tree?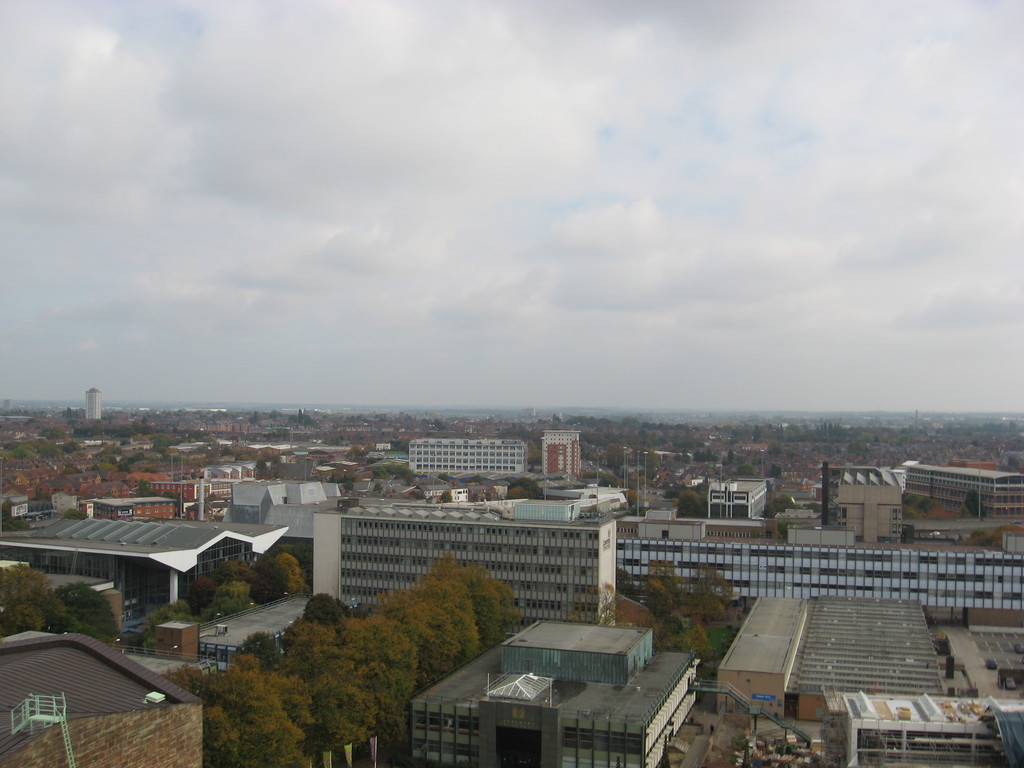
region(39, 579, 123, 630)
